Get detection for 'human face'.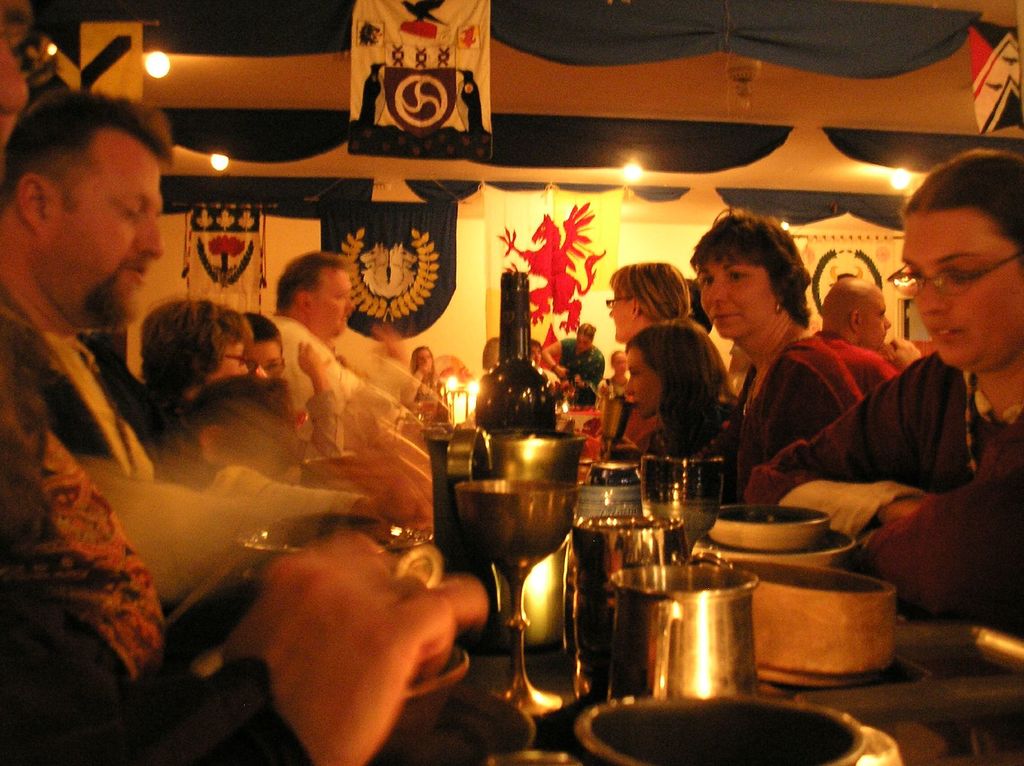
Detection: 317, 276, 353, 335.
